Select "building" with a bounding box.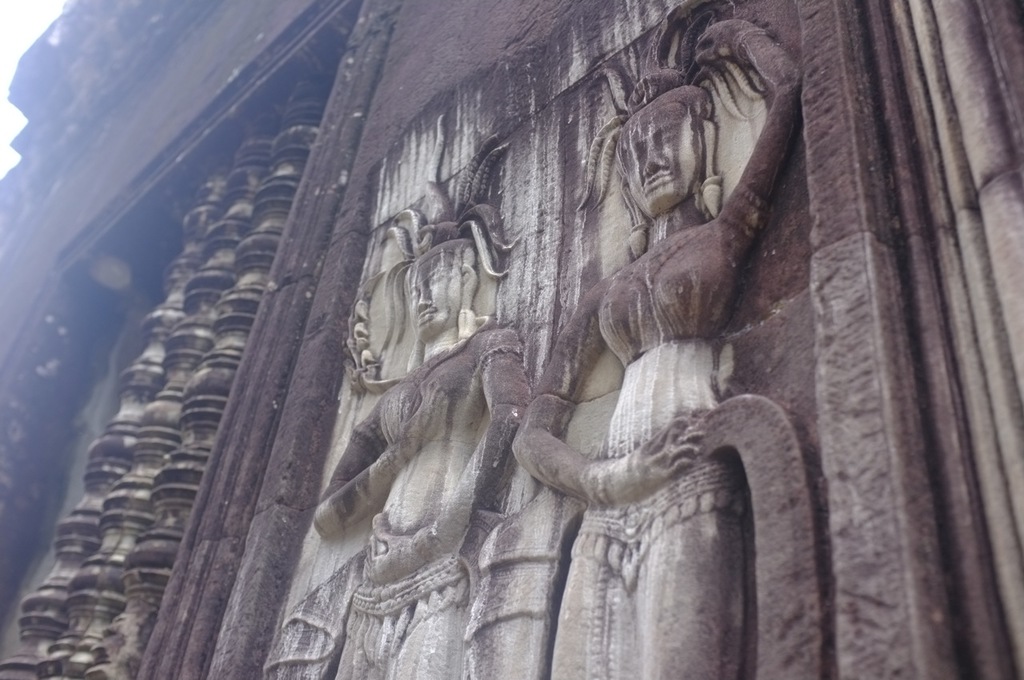
[x1=0, y1=1, x2=1023, y2=679].
